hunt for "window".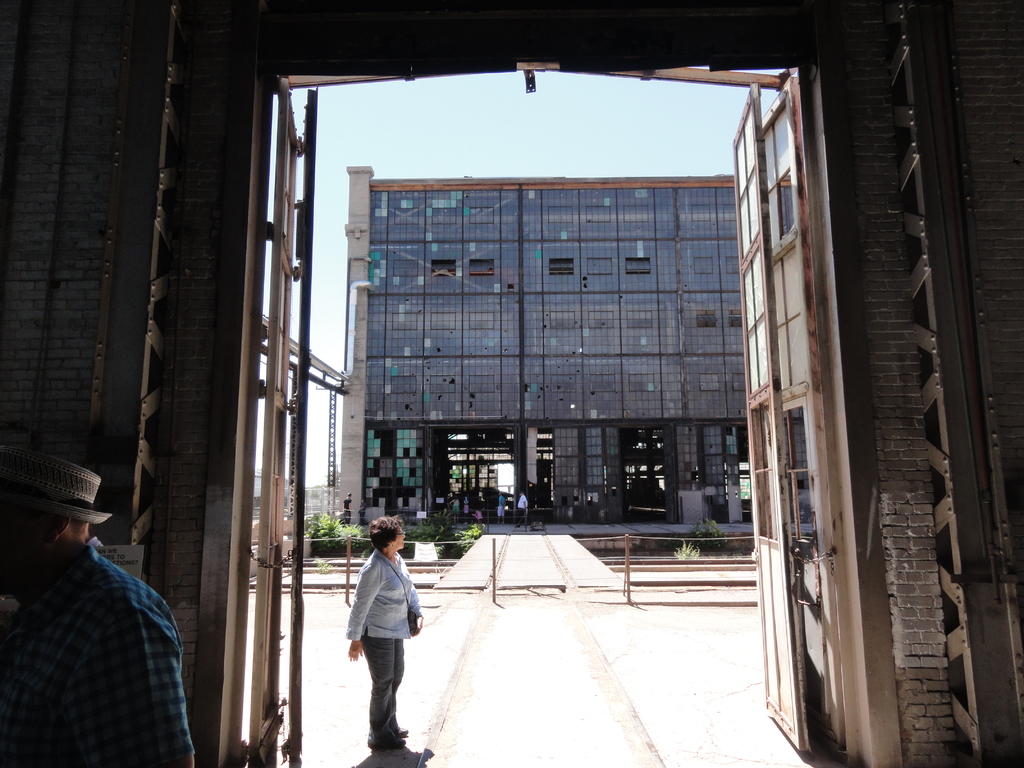
Hunted down at BBox(629, 374, 653, 390).
